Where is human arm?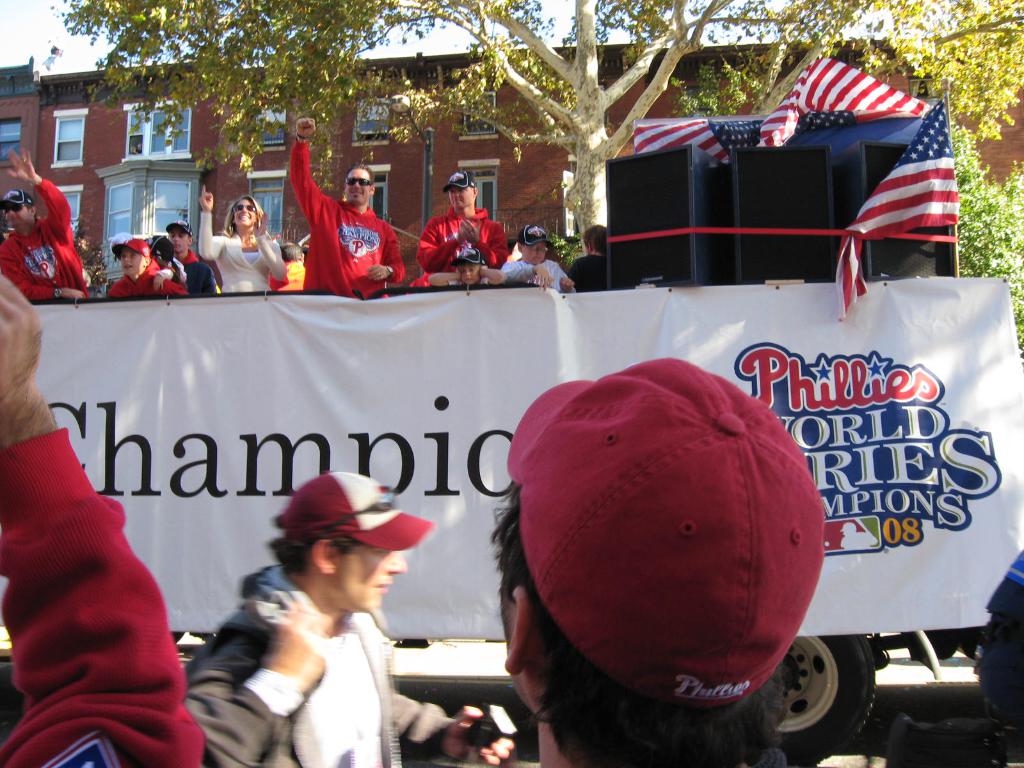
<region>1, 146, 78, 244</region>.
